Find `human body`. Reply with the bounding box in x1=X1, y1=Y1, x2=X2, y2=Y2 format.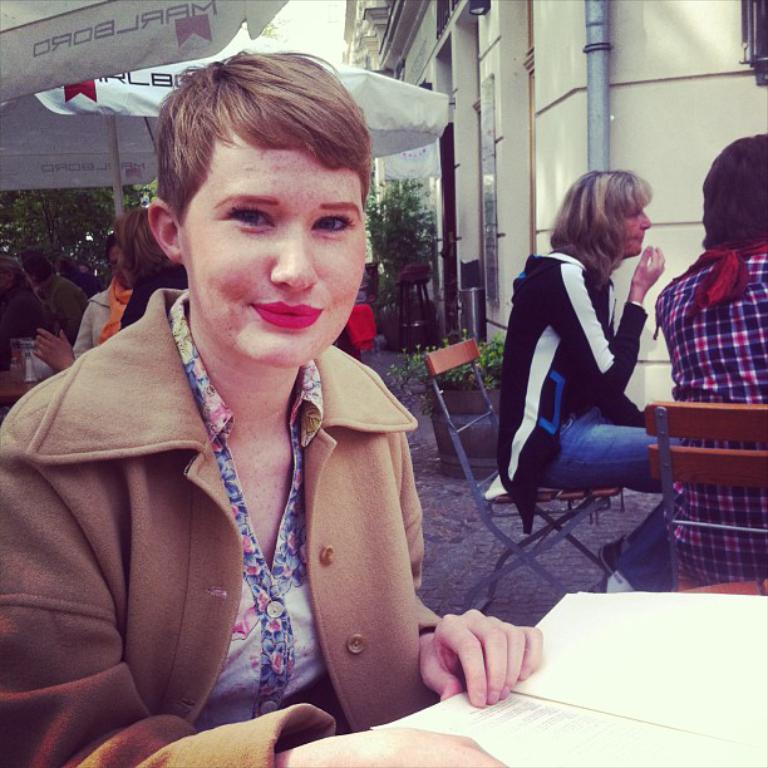
x1=0, y1=50, x2=542, y2=767.
